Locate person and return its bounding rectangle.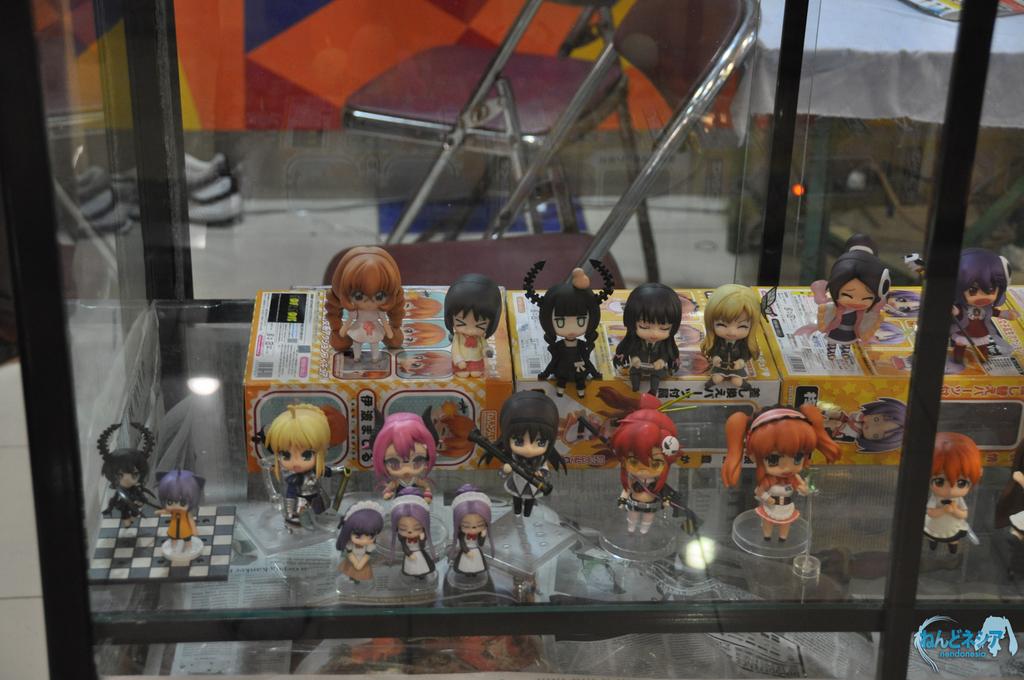
[left=456, top=492, right=502, bottom=565].
